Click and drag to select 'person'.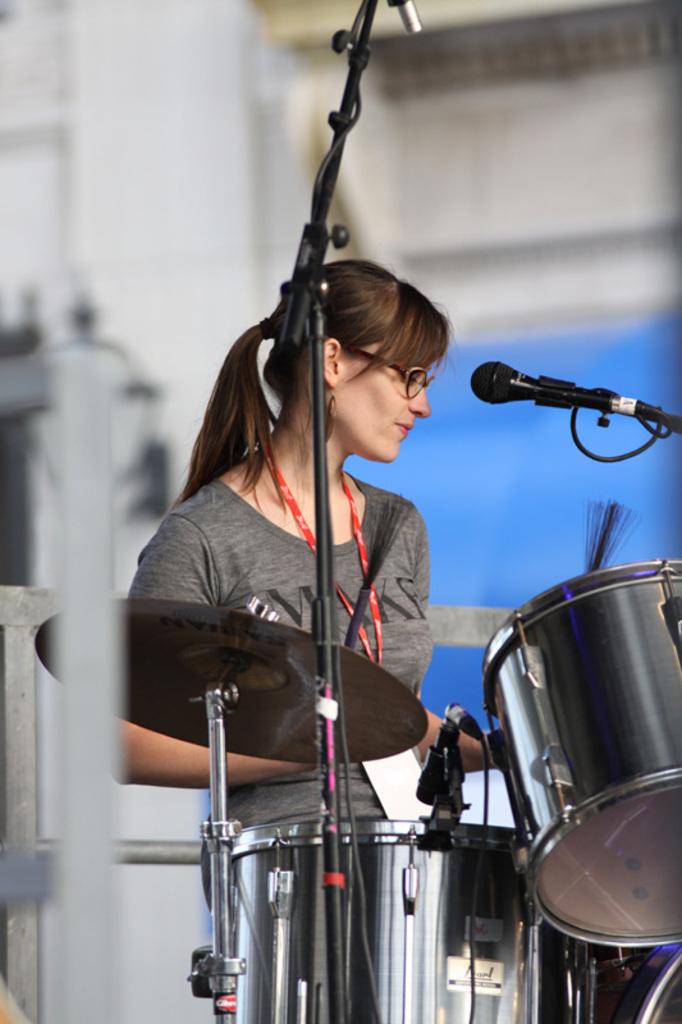
Selection: <bbox>110, 255, 502, 913</bbox>.
